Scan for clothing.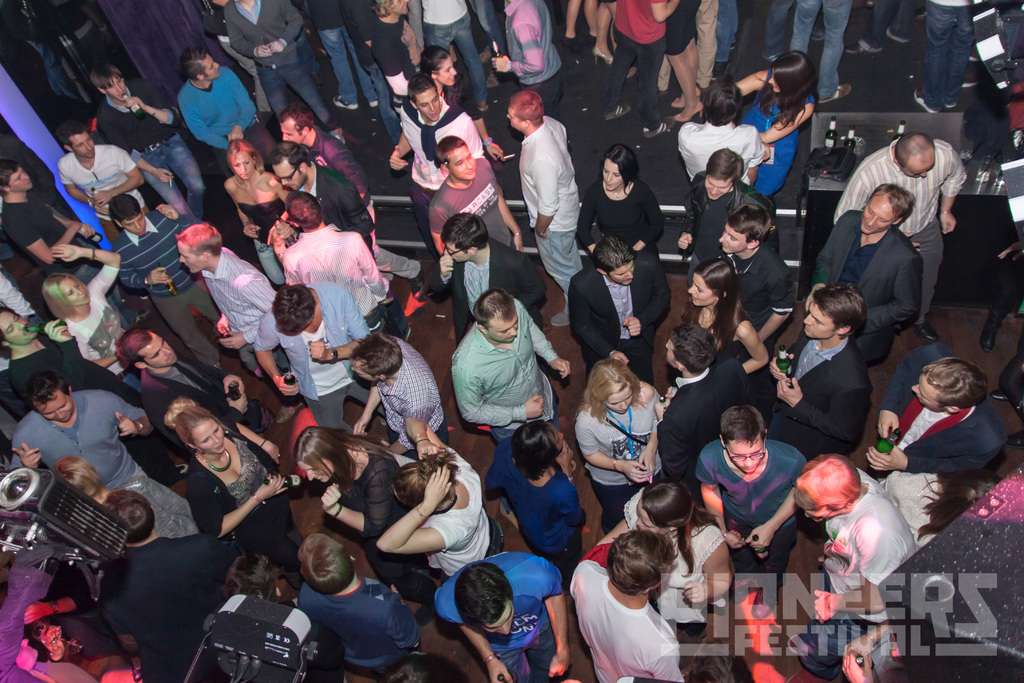
Scan result: crop(621, 487, 725, 637).
